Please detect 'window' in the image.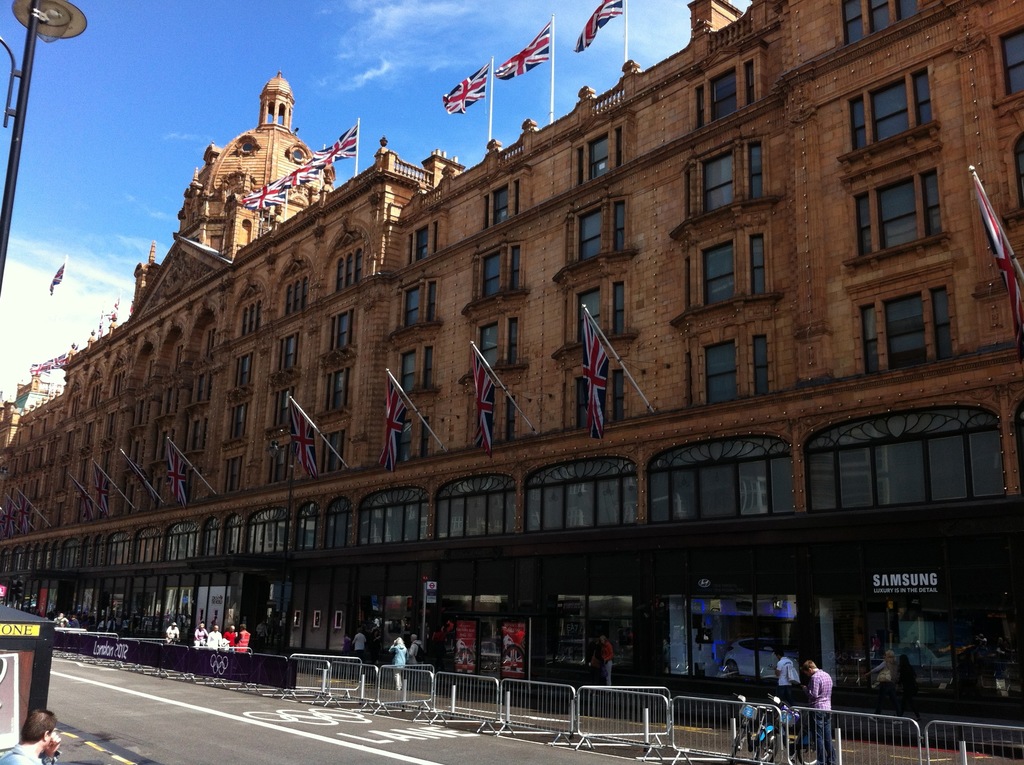
crop(675, 223, 779, 323).
